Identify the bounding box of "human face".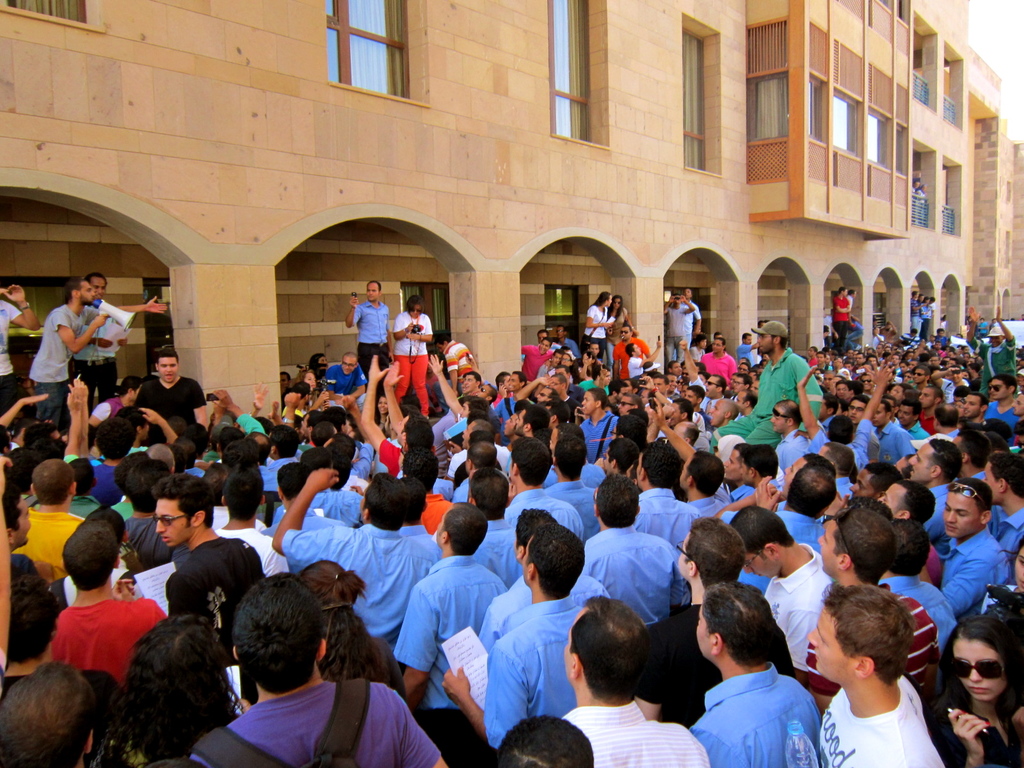
x1=510, y1=372, x2=522, y2=390.
